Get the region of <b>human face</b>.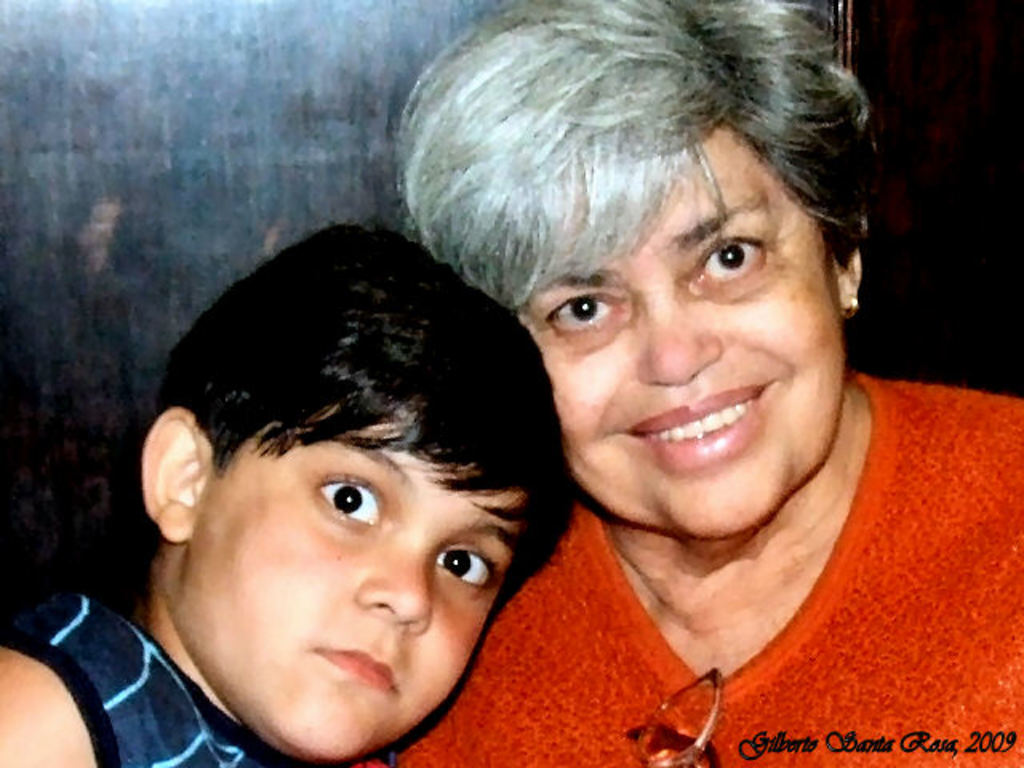
<bbox>173, 395, 522, 763</bbox>.
